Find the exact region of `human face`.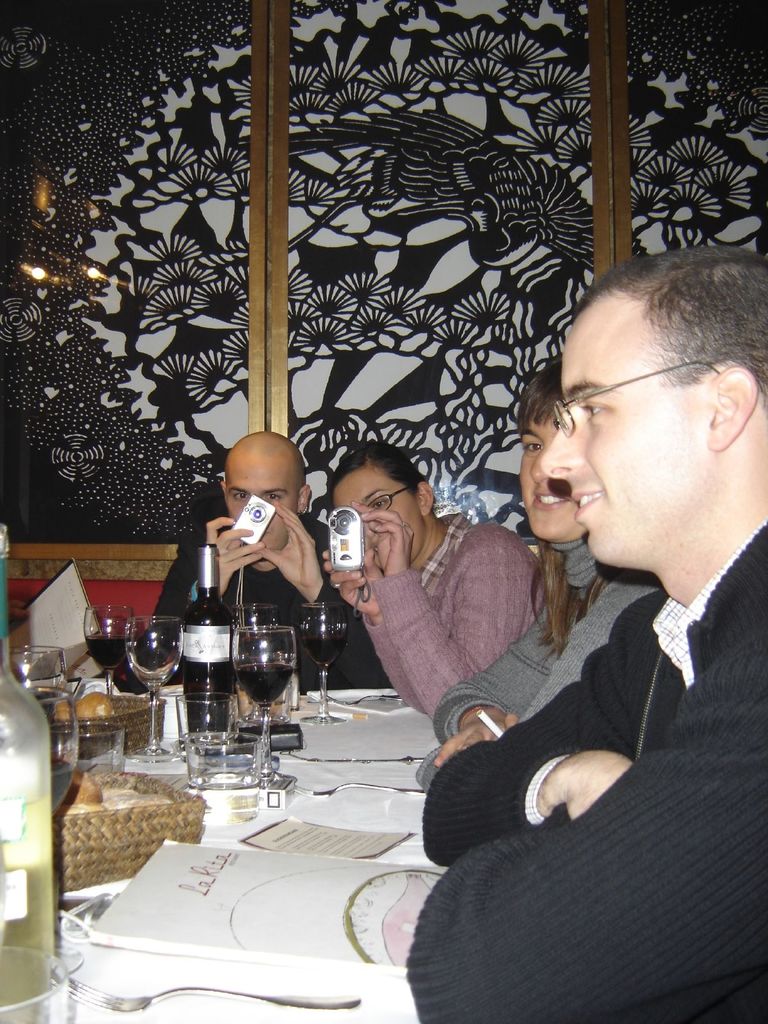
Exact region: <bbox>538, 307, 708, 561</bbox>.
